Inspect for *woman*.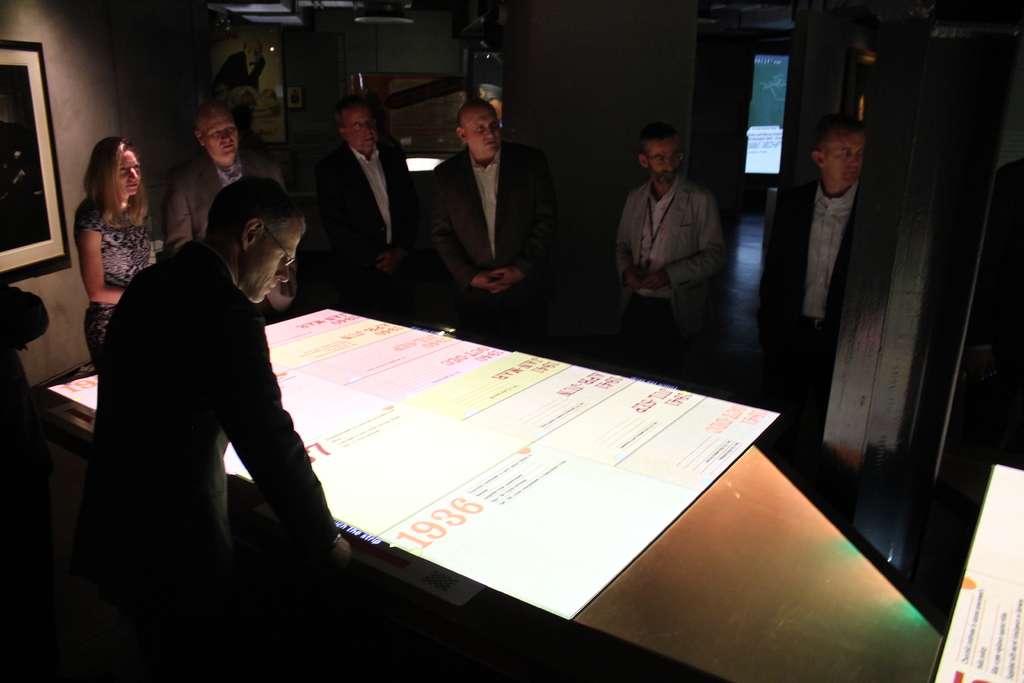
Inspection: <bbox>54, 139, 166, 340</bbox>.
